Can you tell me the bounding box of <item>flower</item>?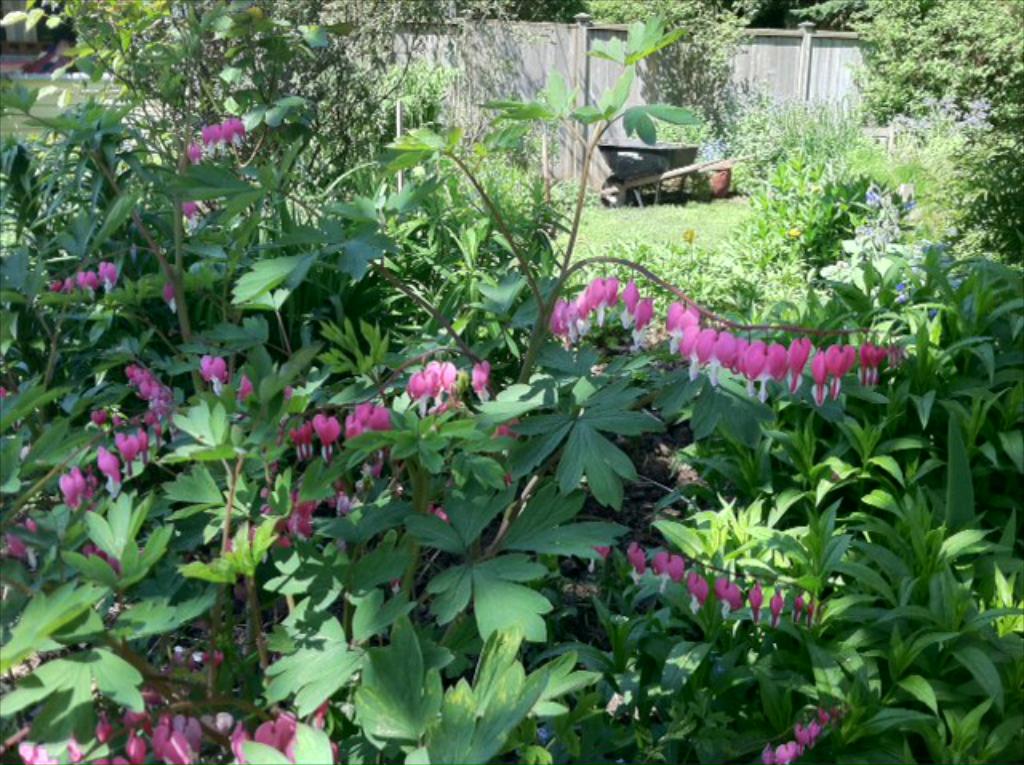
locate(766, 592, 782, 627).
